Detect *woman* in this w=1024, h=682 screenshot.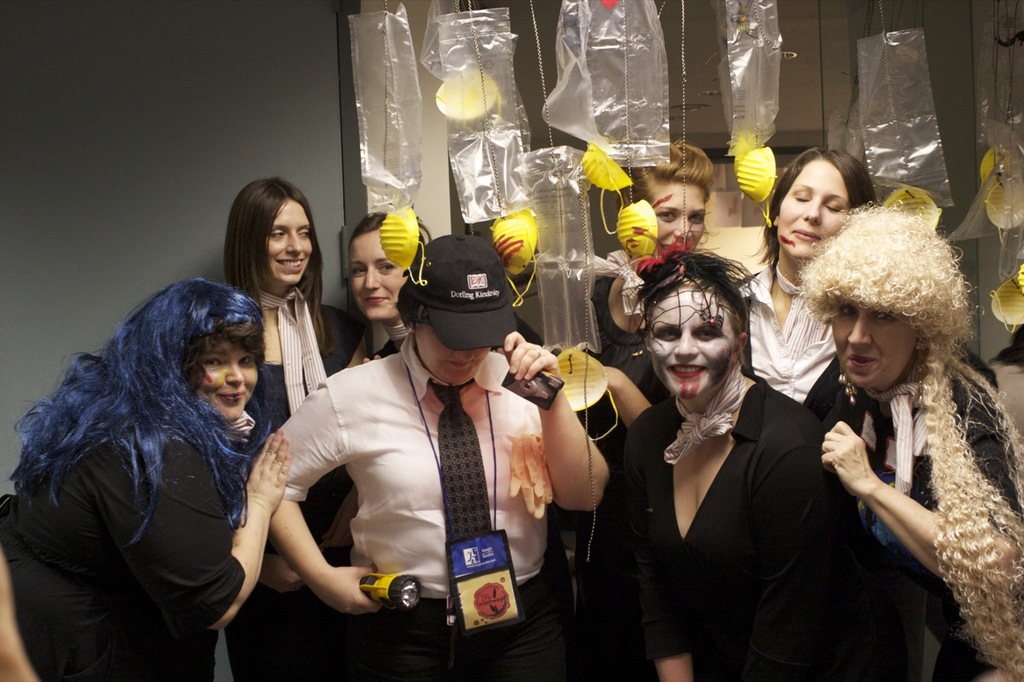
Detection: {"left": 586, "top": 138, "right": 720, "bottom": 383}.
